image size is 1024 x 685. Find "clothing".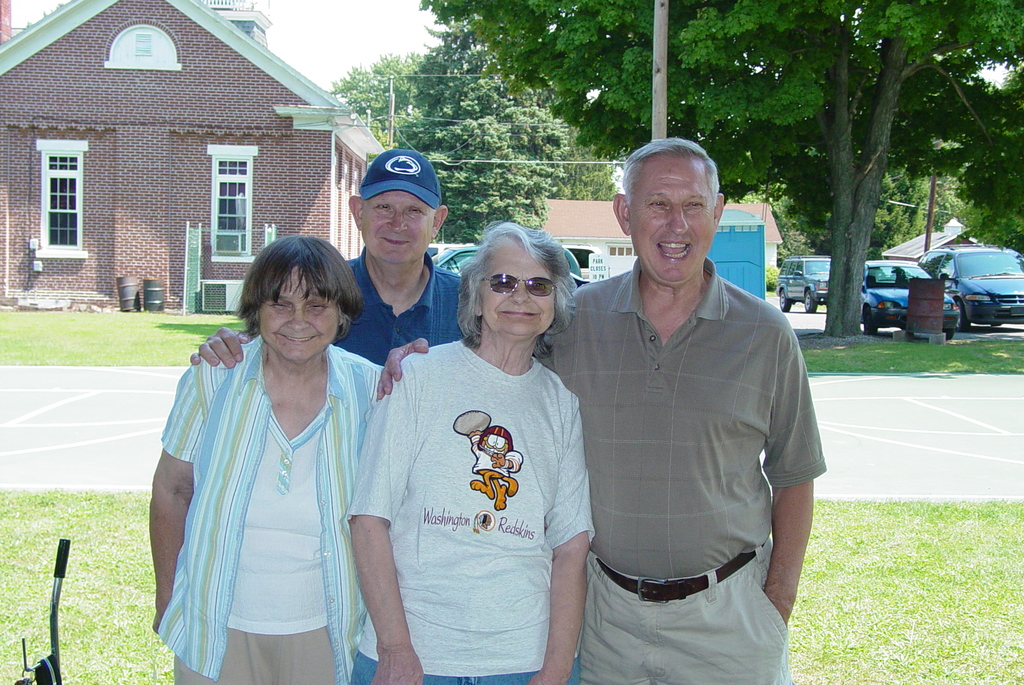
left=154, top=313, right=381, bottom=666.
